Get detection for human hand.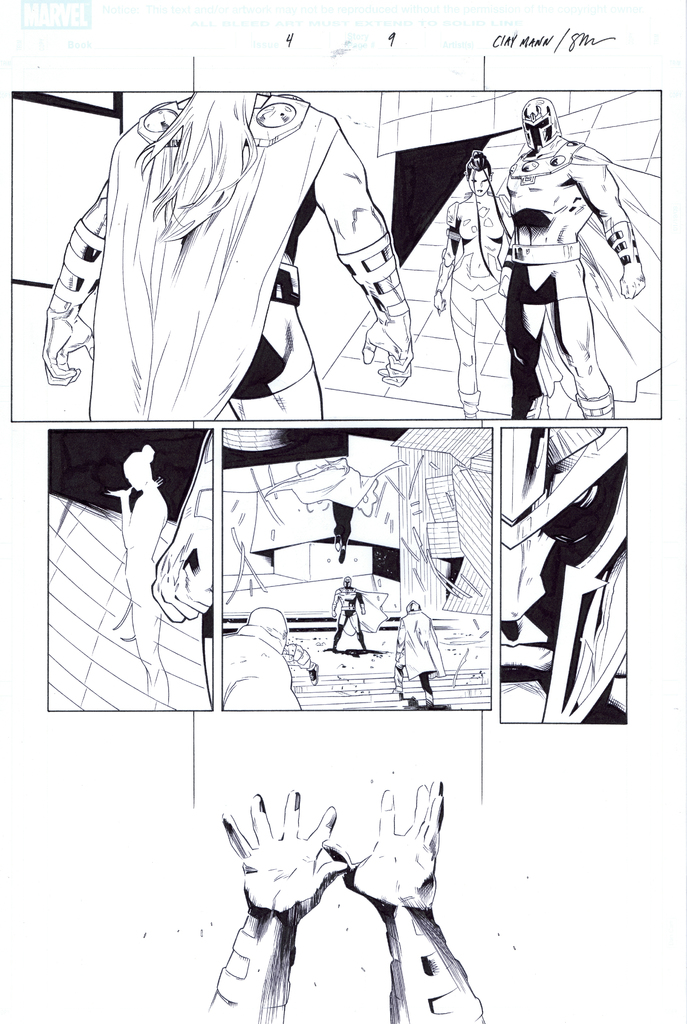
Detection: 106/482/134/501.
